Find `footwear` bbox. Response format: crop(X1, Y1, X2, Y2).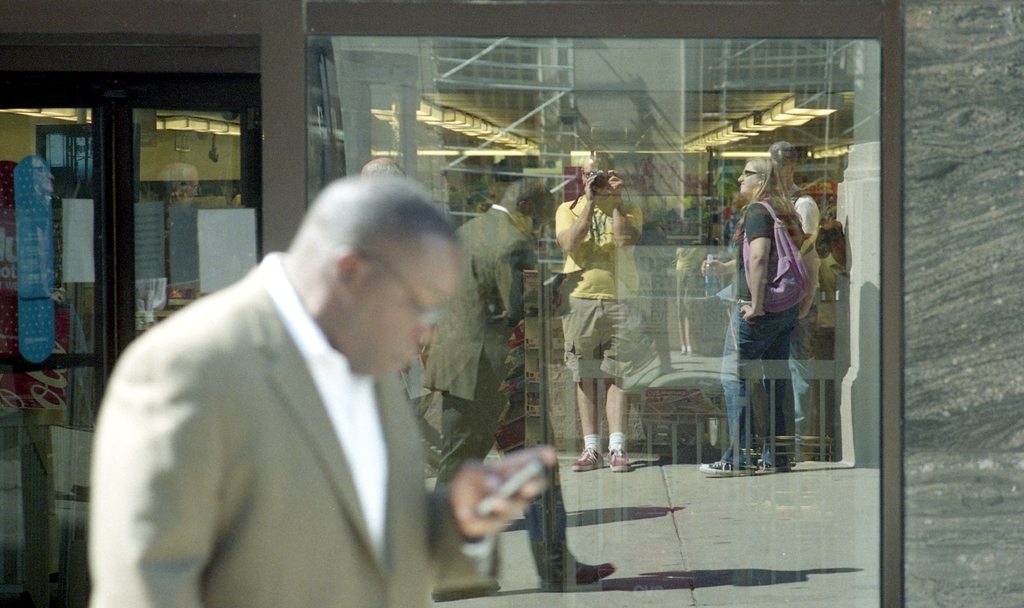
crop(696, 459, 749, 480).
